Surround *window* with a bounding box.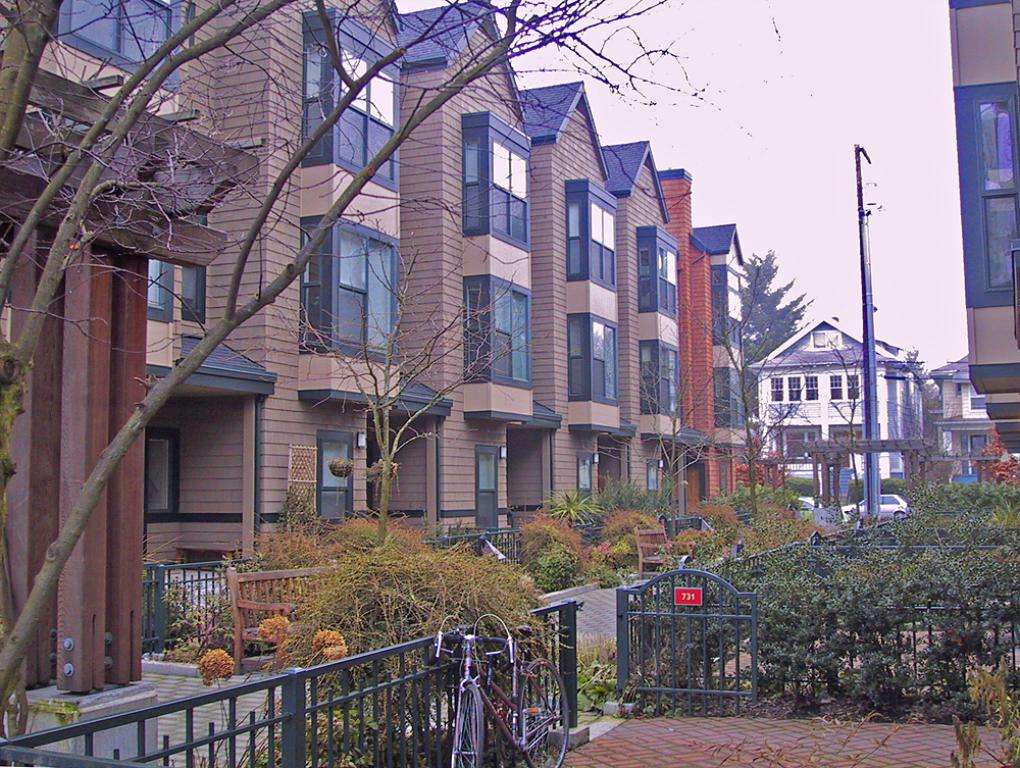
bbox=(769, 370, 783, 404).
